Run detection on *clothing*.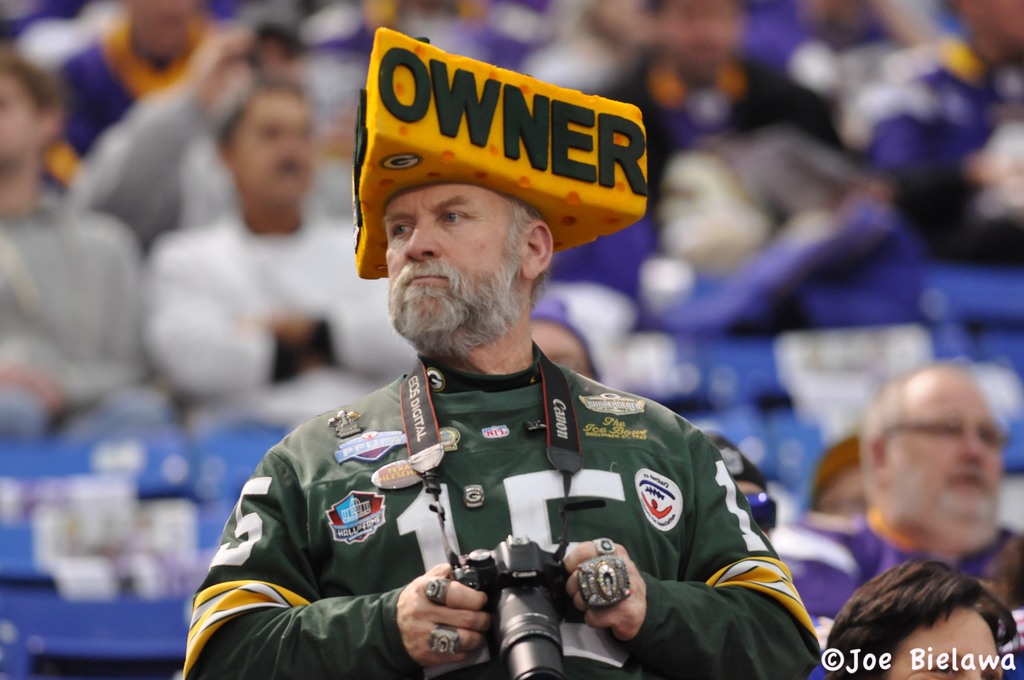
Result: {"left": 0, "top": 197, "right": 148, "bottom": 428}.
